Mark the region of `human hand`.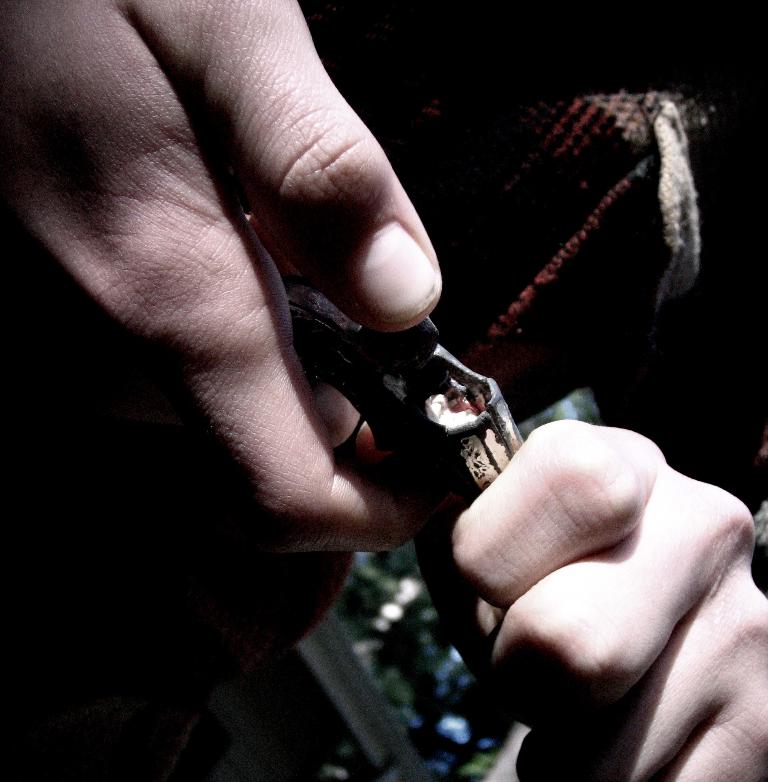
Region: 446, 374, 765, 742.
